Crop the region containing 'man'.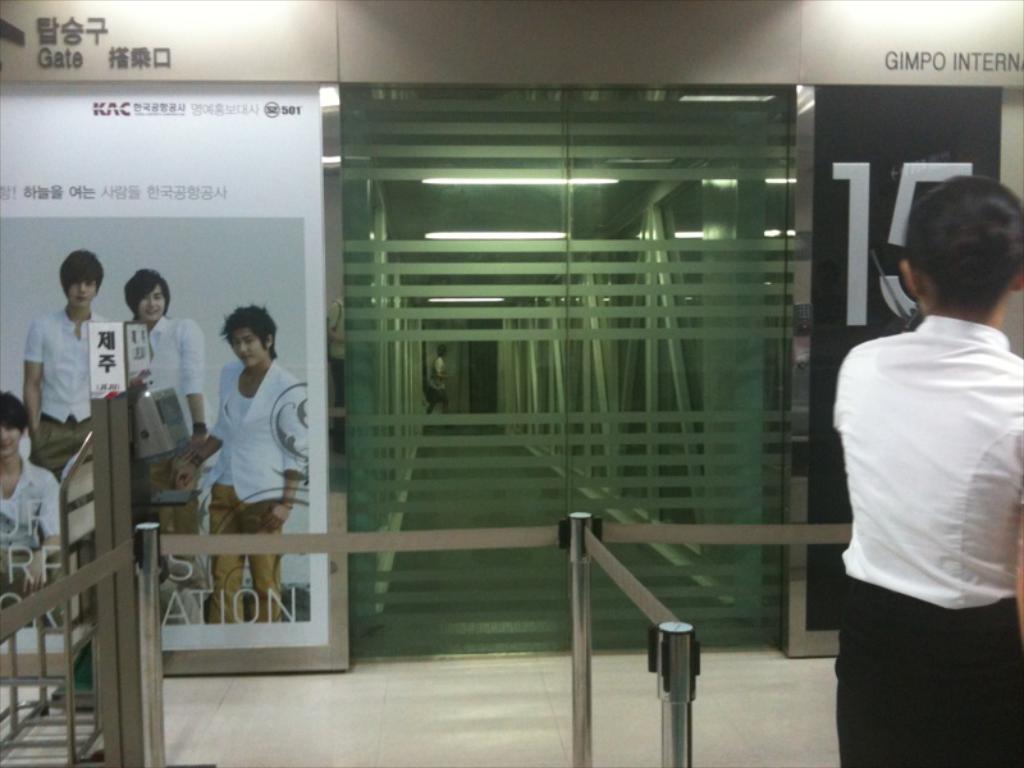
Crop region: (left=22, top=247, right=114, bottom=625).
